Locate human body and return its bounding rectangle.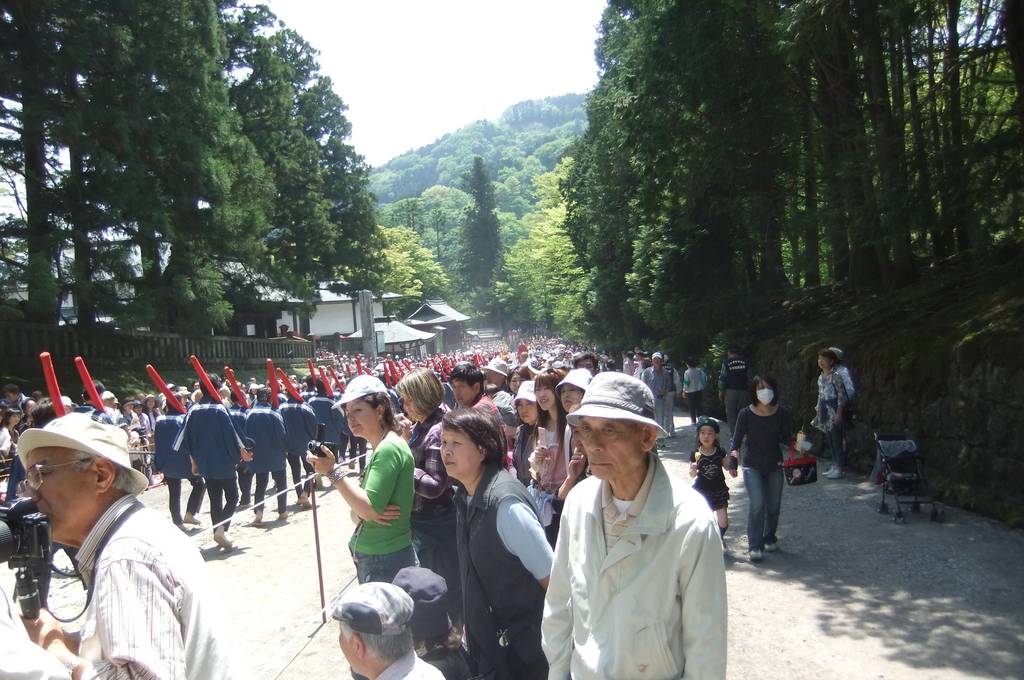
l=557, t=402, r=597, b=506.
